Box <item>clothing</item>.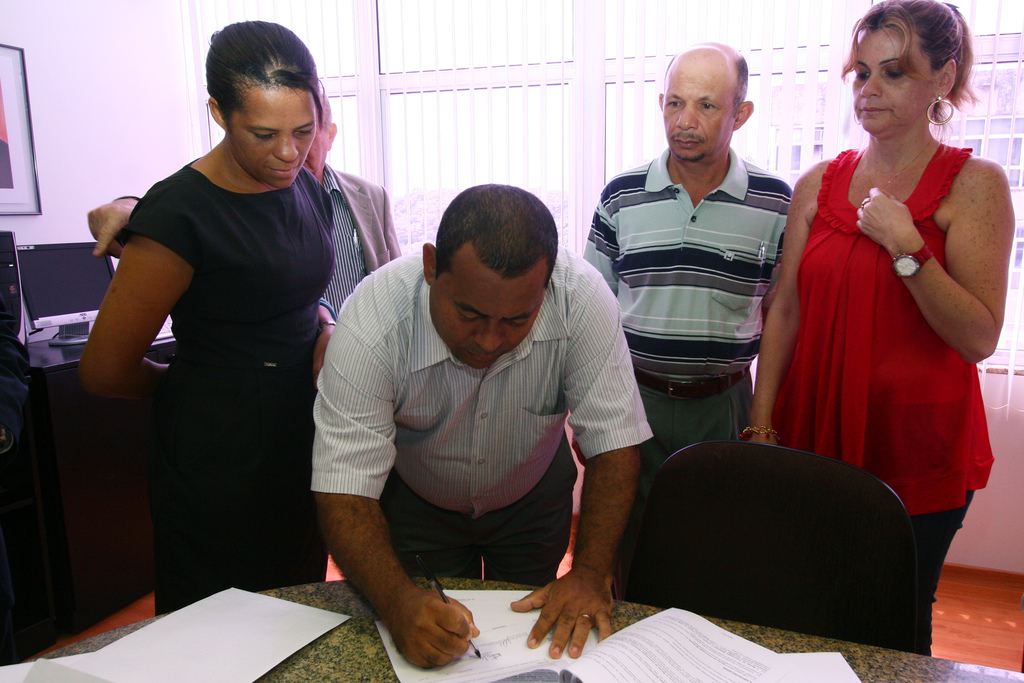
region(582, 149, 794, 481).
